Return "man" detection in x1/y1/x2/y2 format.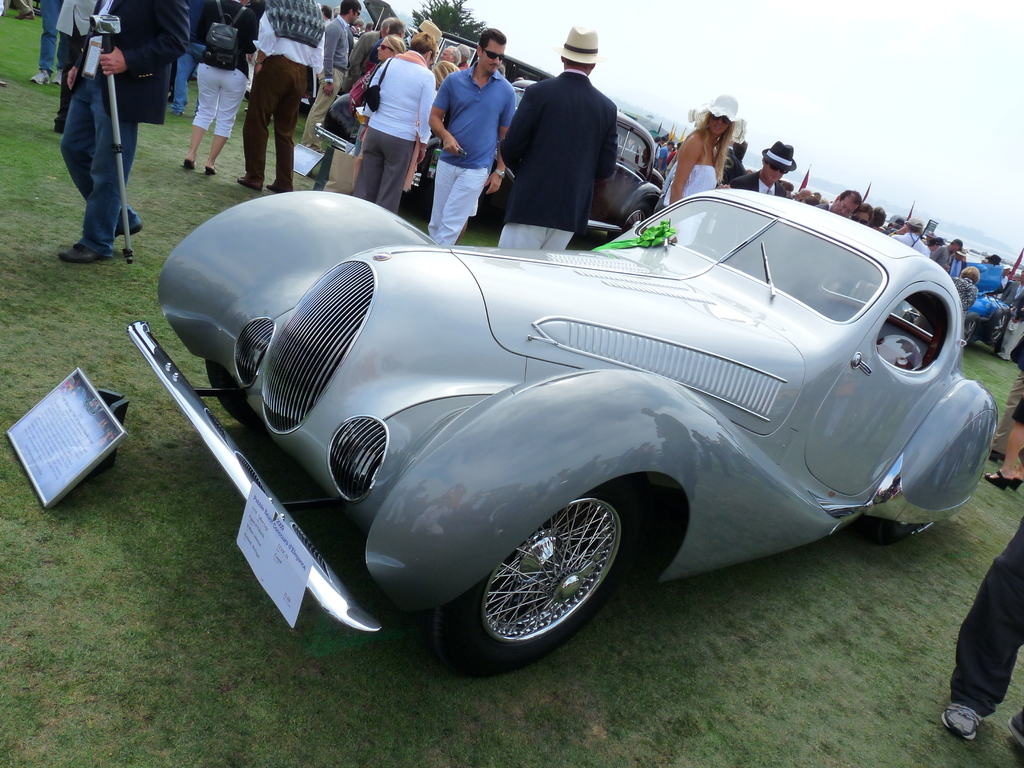
238/0/332/195.
